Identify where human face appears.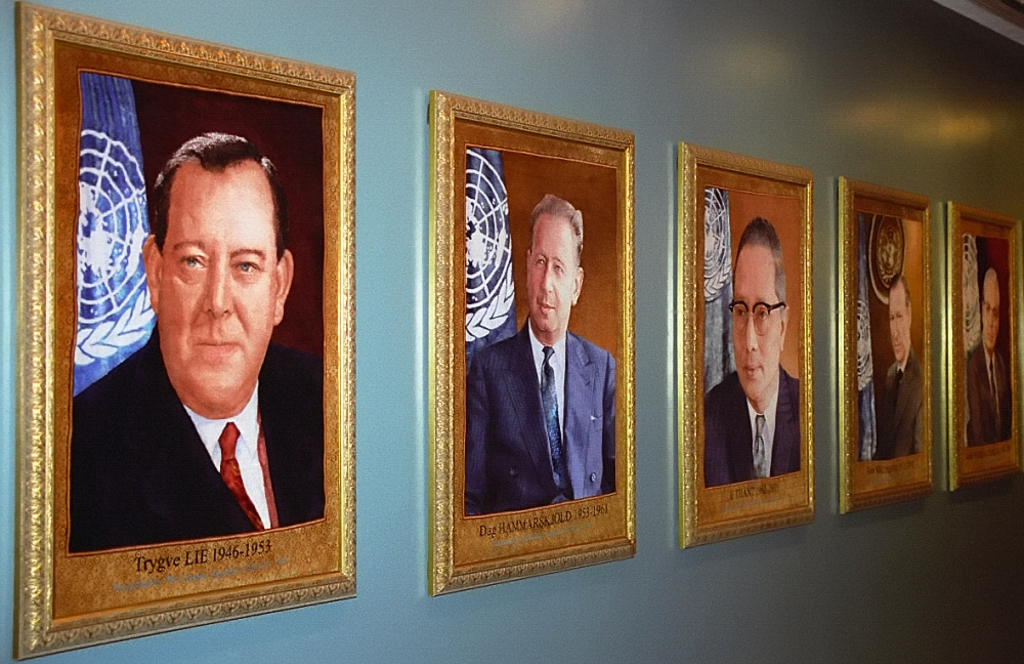
Appears at bbox=[983, 279, 1001, 352].
